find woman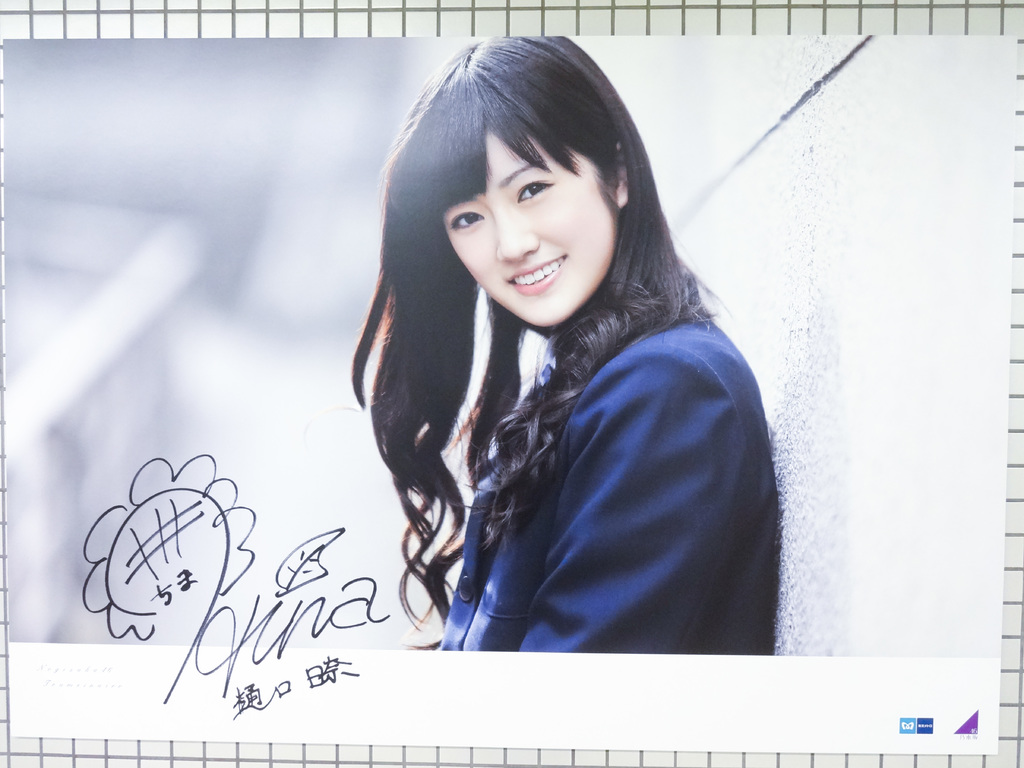
(350,33,779,659)
